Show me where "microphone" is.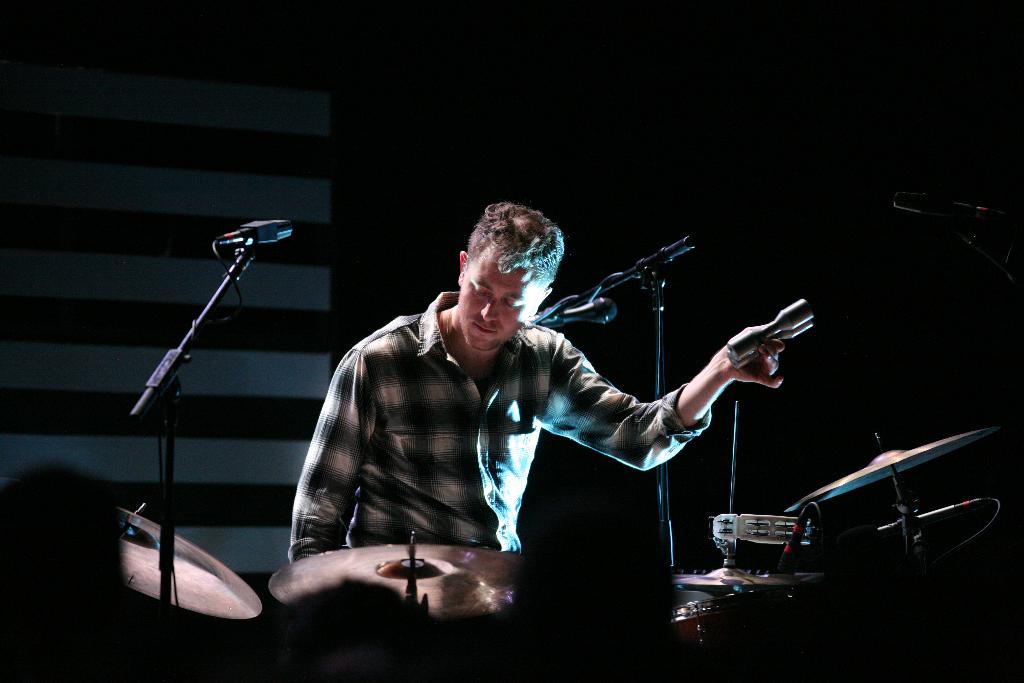
"microphone" is at <bbox>893, 190, 1023, 226</bbox>.
